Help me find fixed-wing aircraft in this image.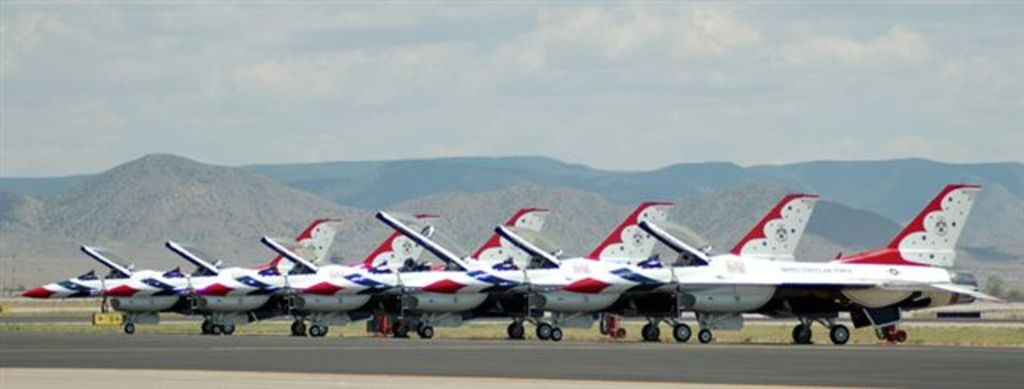
Found it: pyautogui.locateOnScreen(16, 223, 347, 335).
